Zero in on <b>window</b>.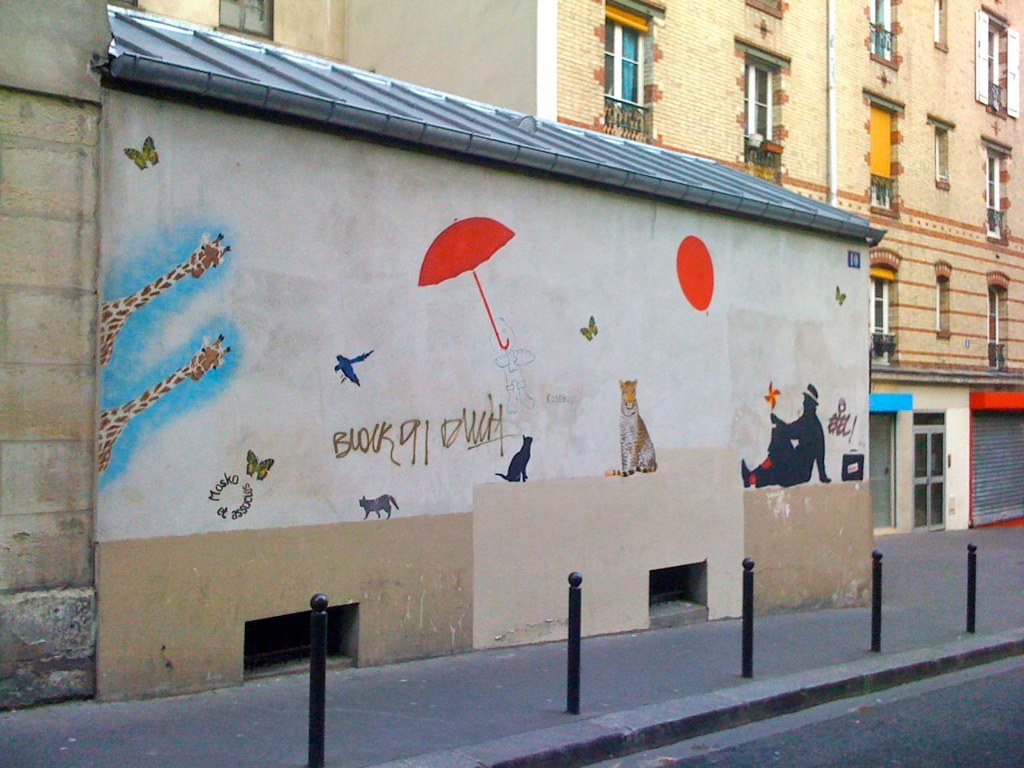
Zeroed in: <box>873,0,892,56</box>.
